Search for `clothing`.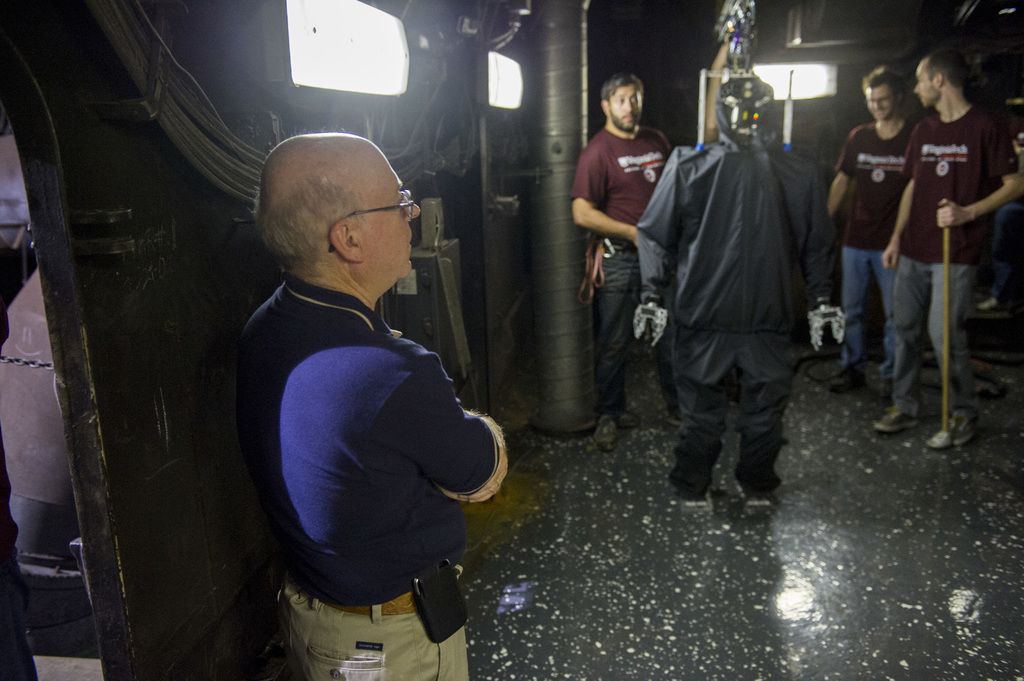
Found at Rect(642, 132, 824, 488).
